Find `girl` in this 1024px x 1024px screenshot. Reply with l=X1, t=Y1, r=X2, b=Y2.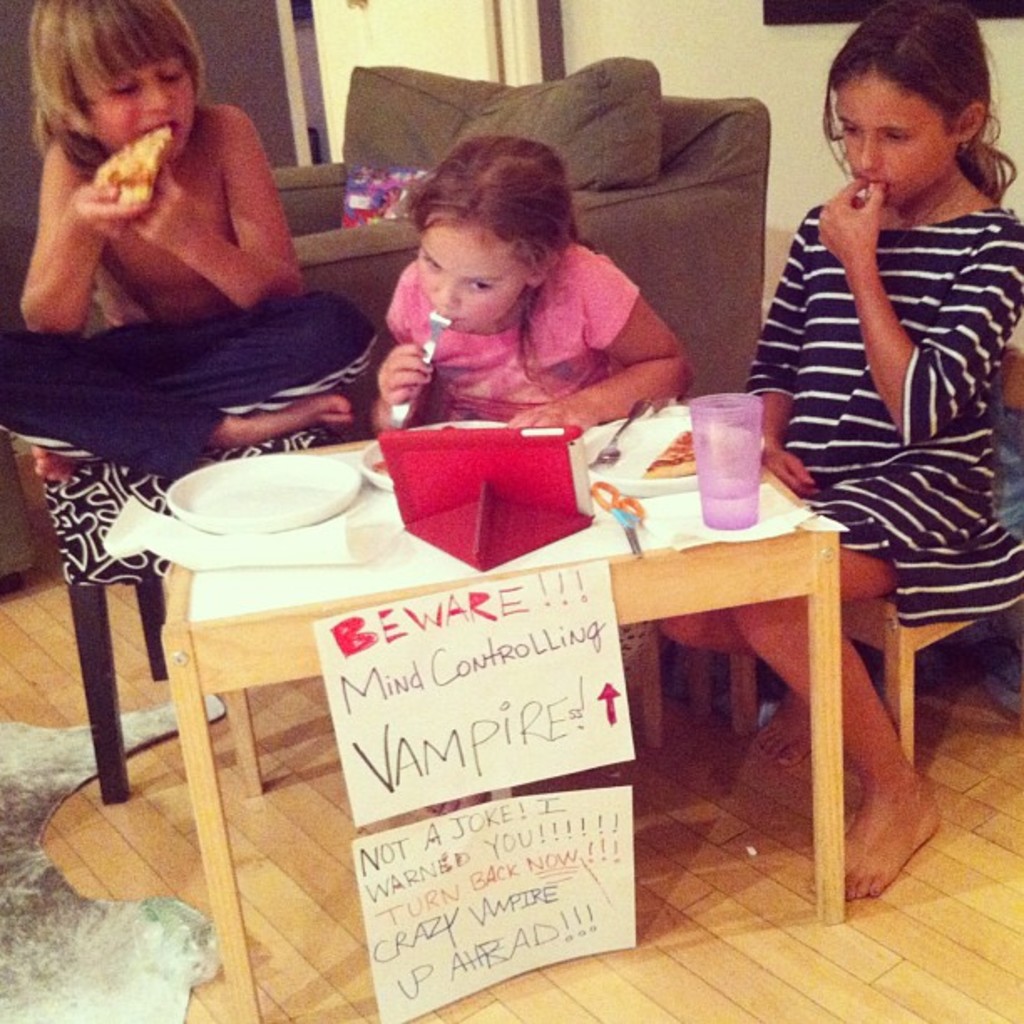
l=366, t=137, r=693, b=664.
